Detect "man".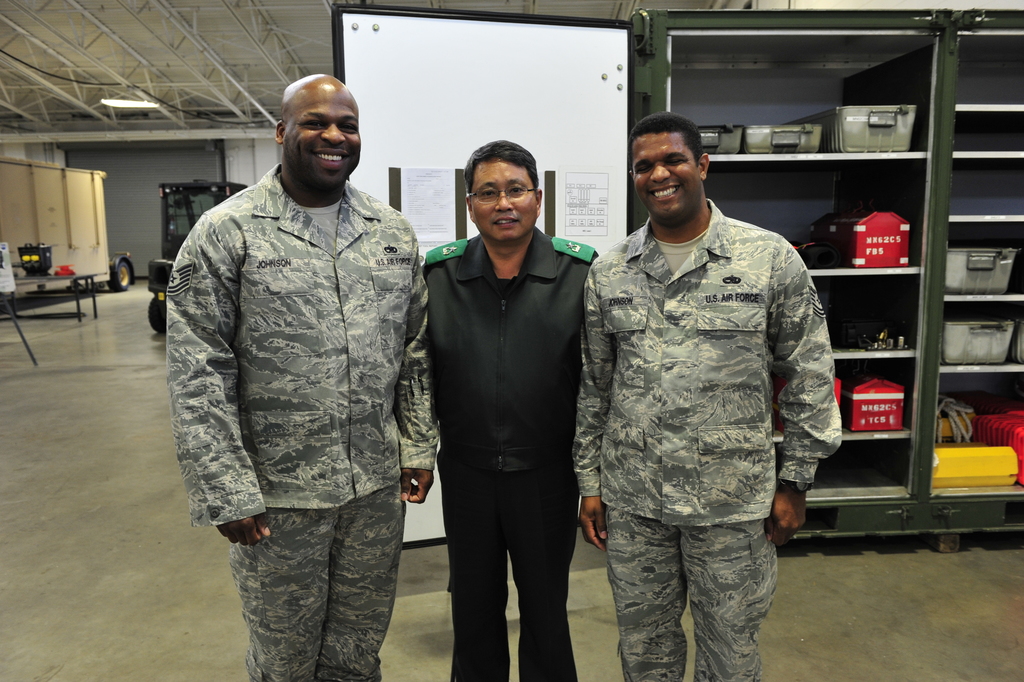
Detected at 155,42,447,681.
